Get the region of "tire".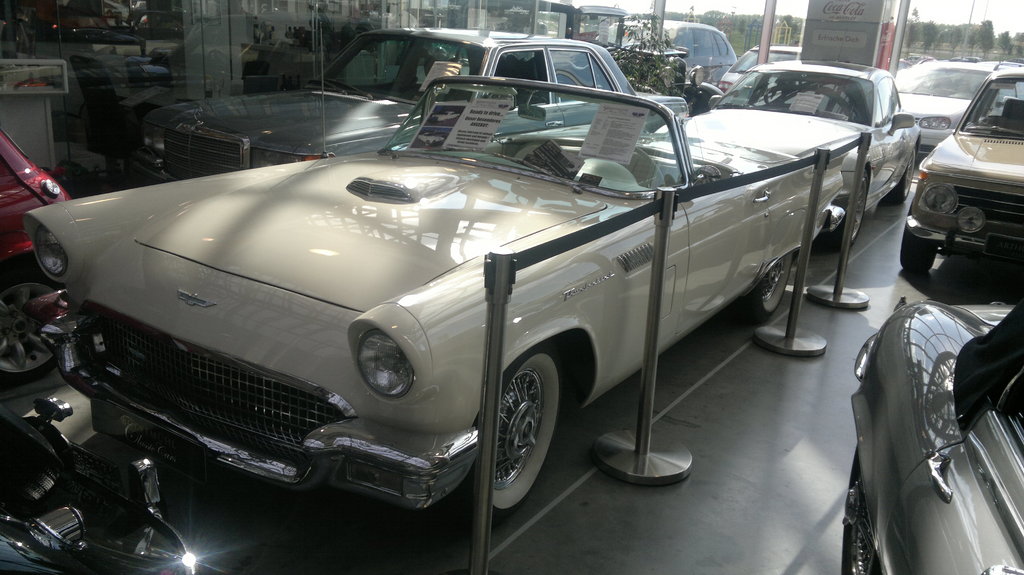
[743, 252, 793, 320].
